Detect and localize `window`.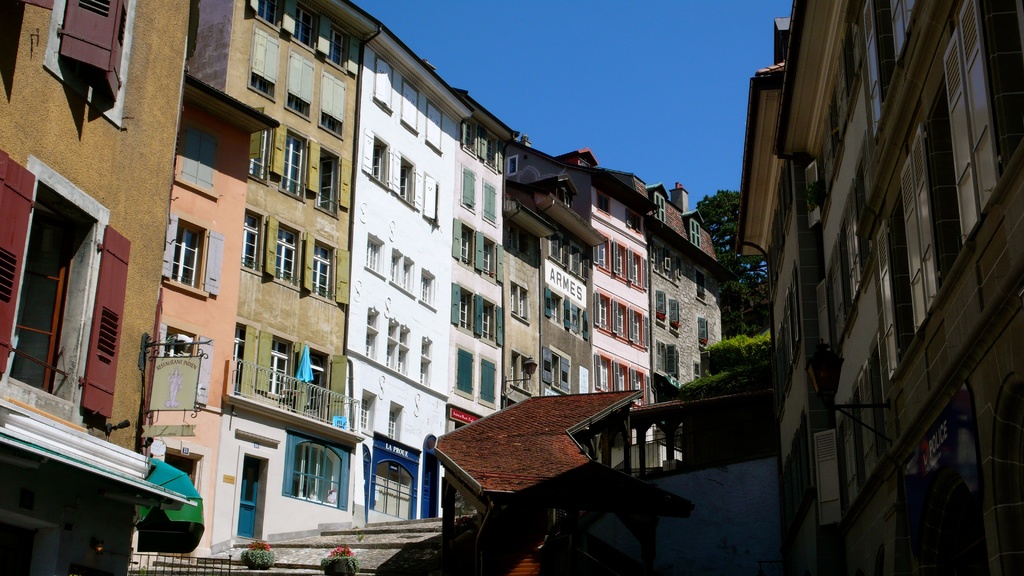
Localized at l=543, t=228, r=568, b=268.
